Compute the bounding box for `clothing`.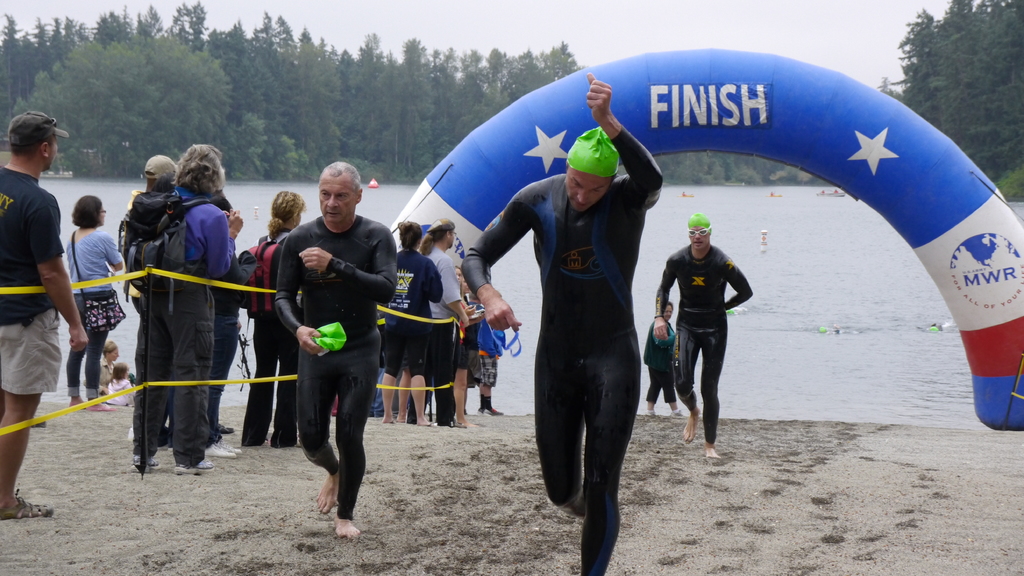
(x1=107, y1=374, x2=138, y2=405).
